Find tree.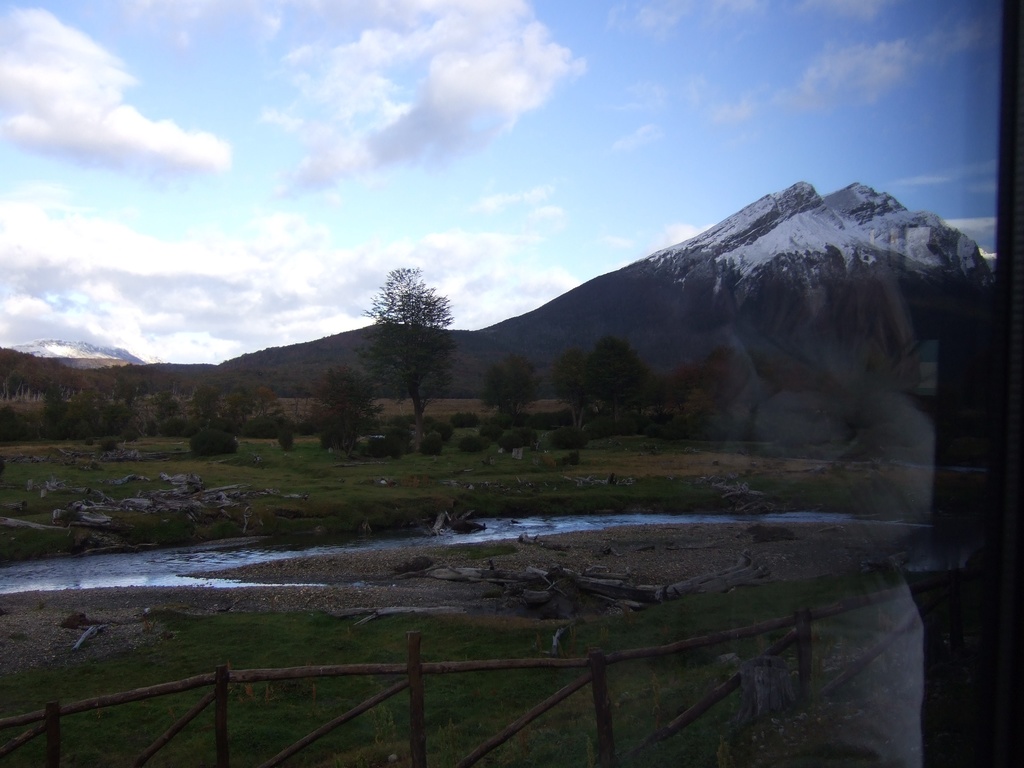
(0,405,58,444).
